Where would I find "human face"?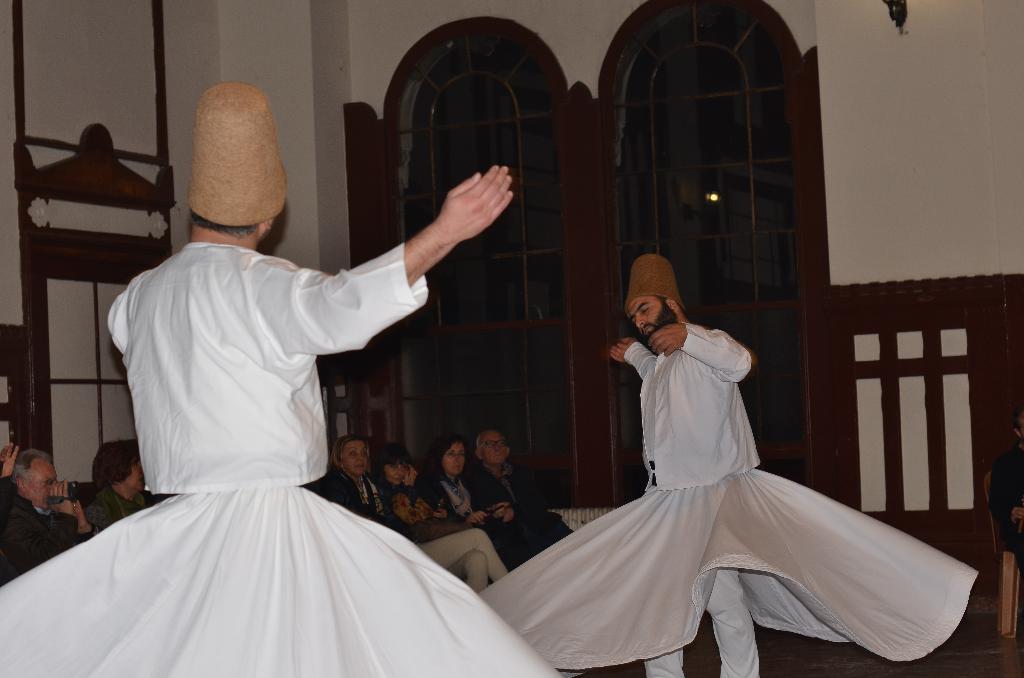
At [627,299,678,339].
